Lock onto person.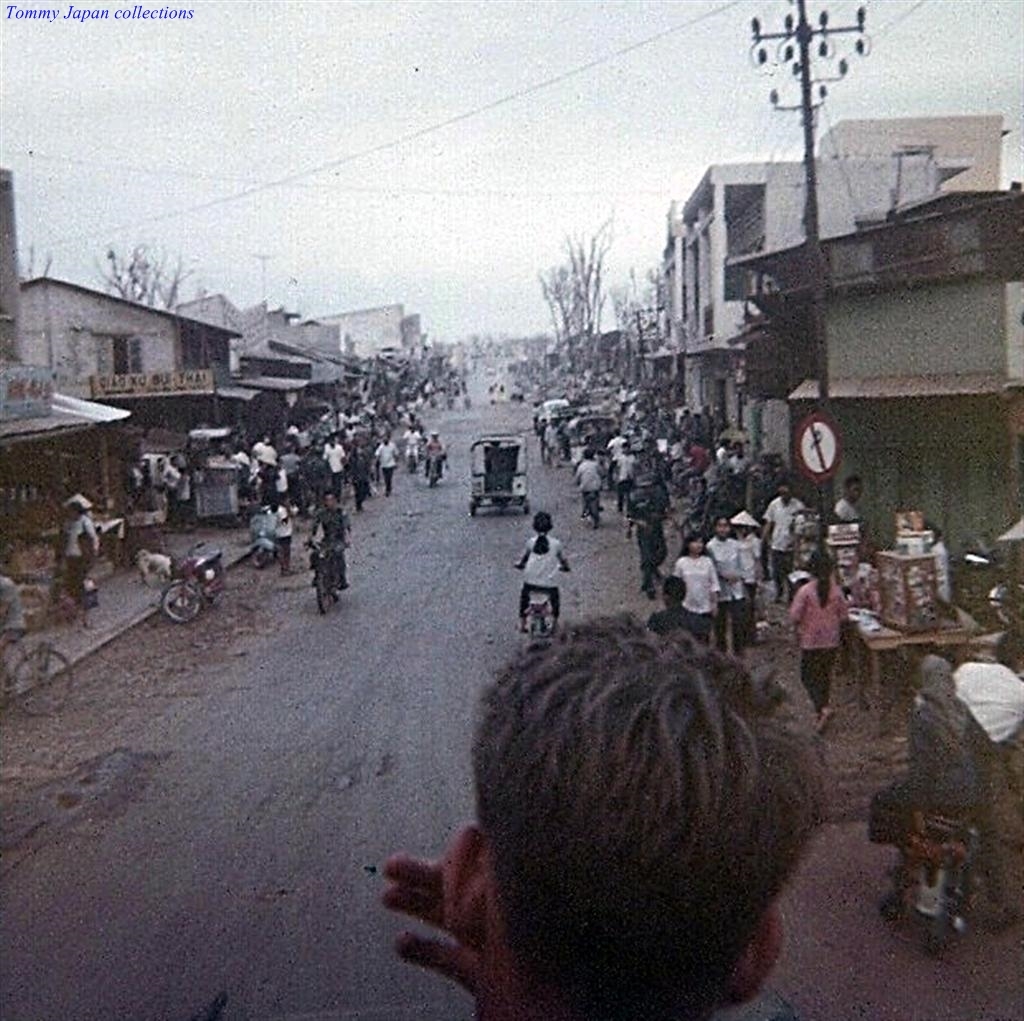
Locked: <bbox>416, 590, 847, 1020</bbox>.
